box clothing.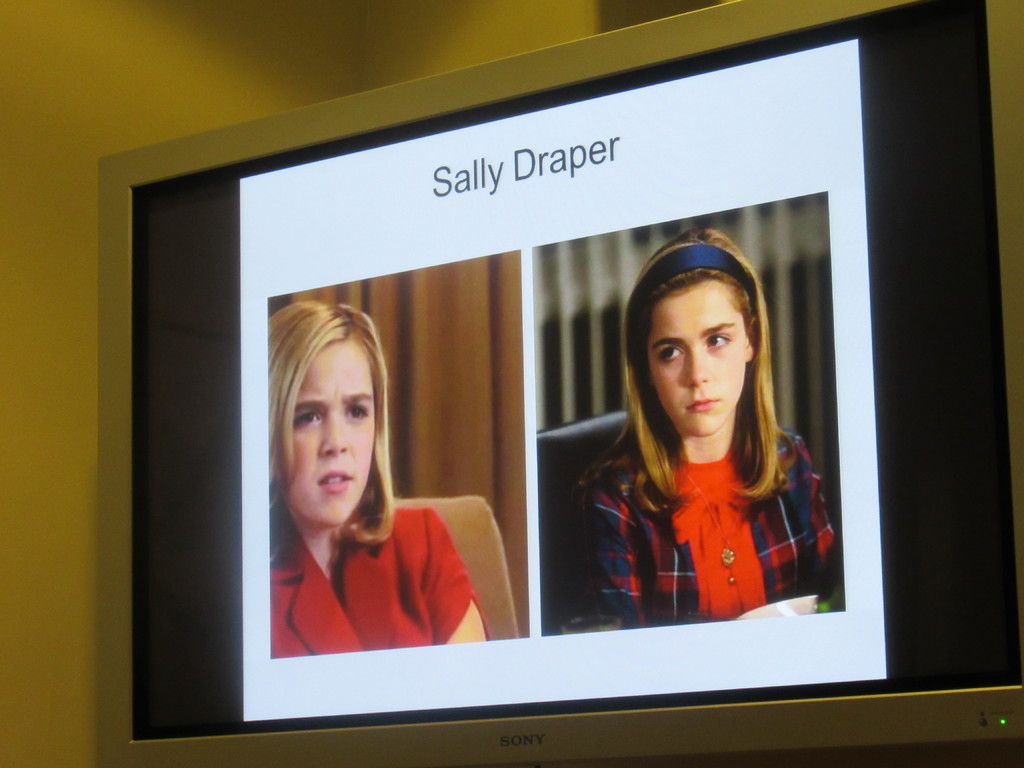
[left=570, top=421, right=836, bottom=622].
